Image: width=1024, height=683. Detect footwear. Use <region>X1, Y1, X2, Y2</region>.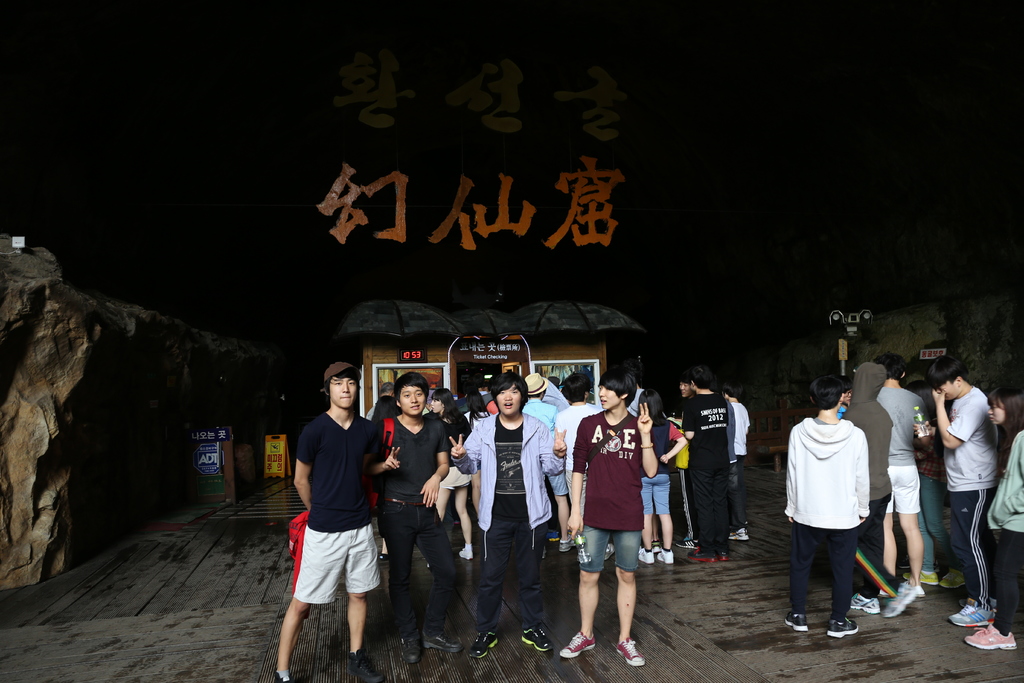
<region>459, 545, 474, 560</region>.
